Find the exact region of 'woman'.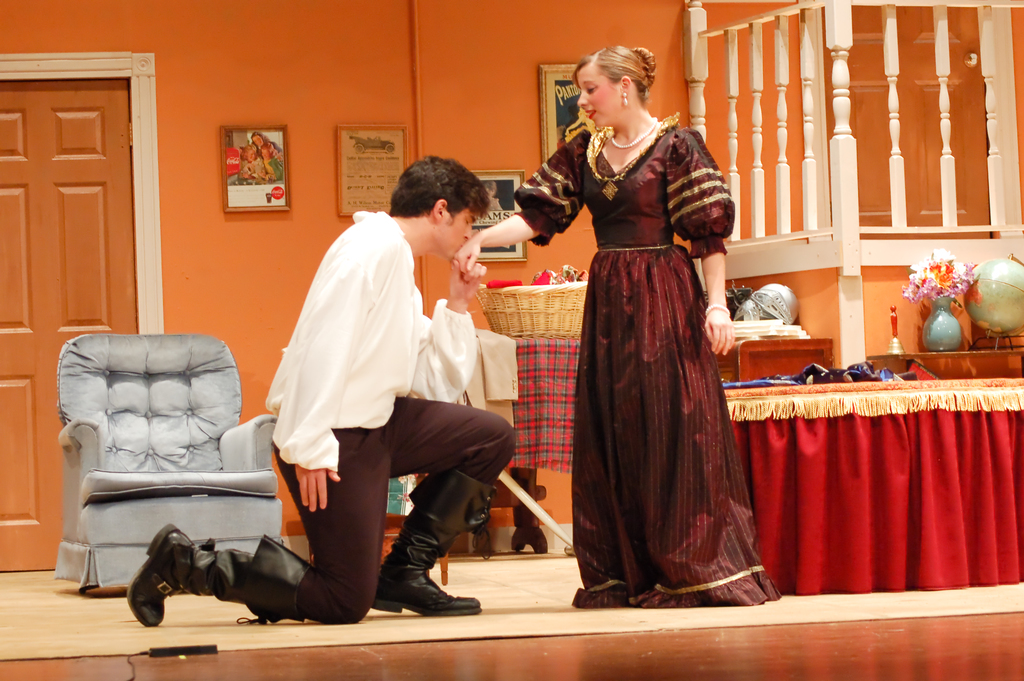
Exact region: locate(449, 46, 785, 610).
